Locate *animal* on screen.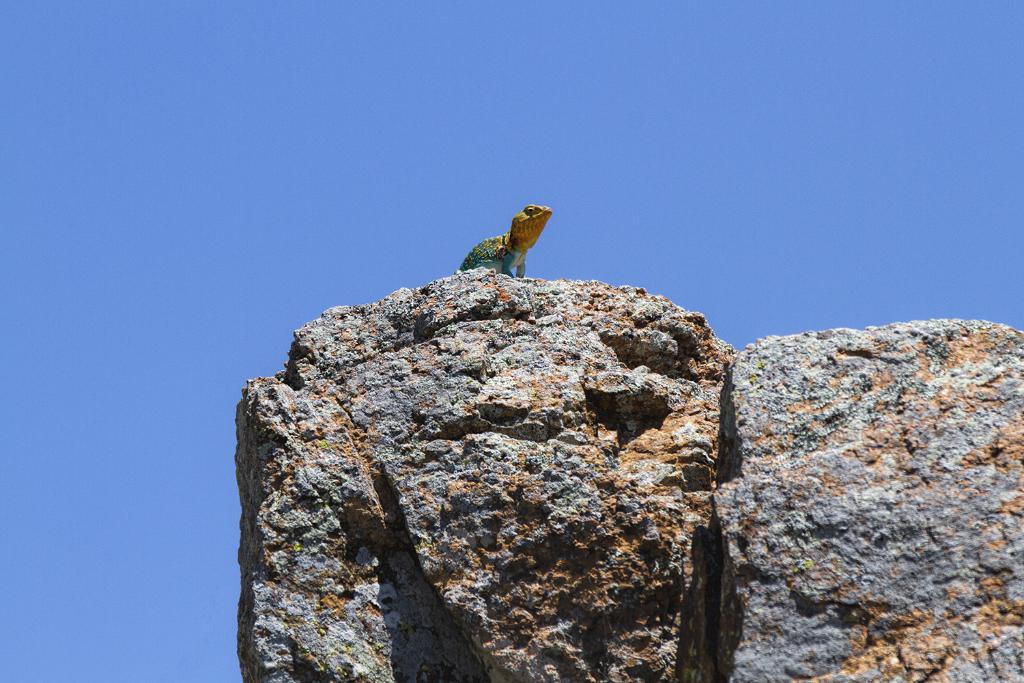
On screen at <box>458,205,554,280</box>.
